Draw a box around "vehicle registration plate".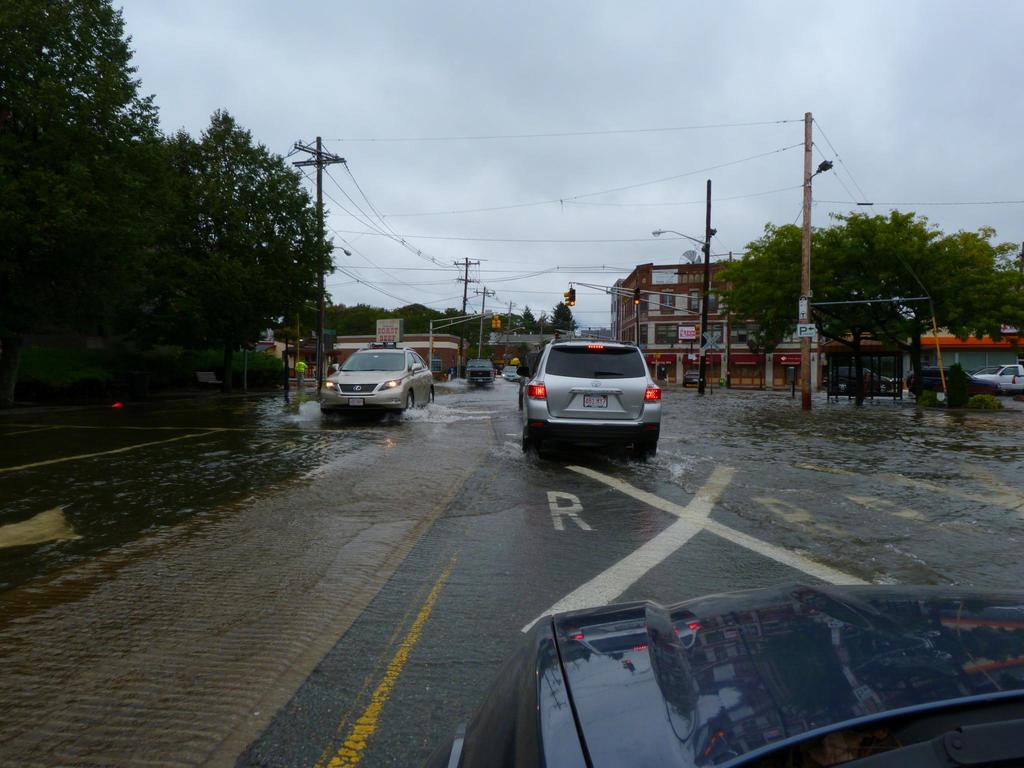
box(348, 396, 364, 415).
